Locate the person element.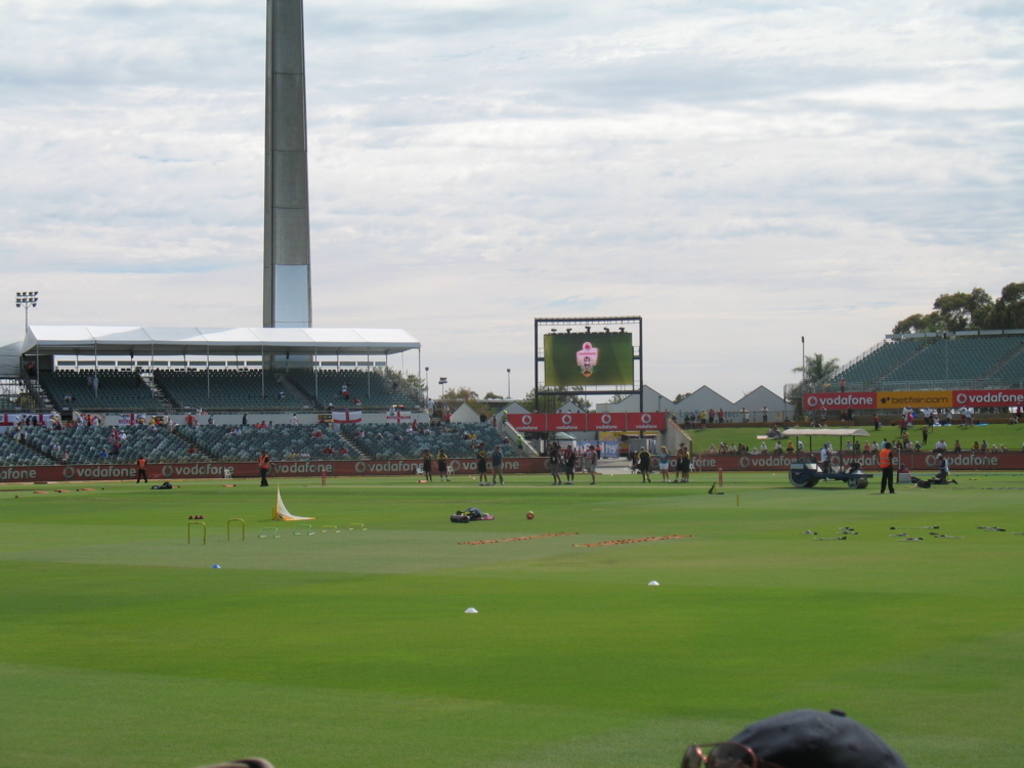
Element bbox: 133/454/151/486.
